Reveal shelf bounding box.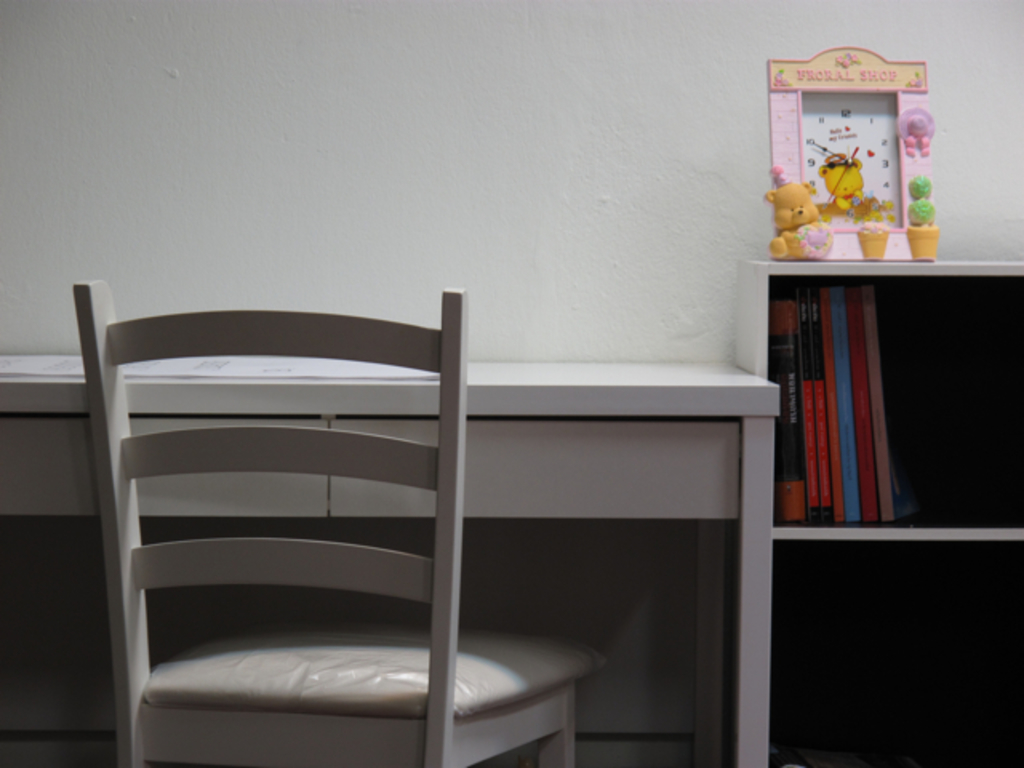
Revealed: [752,200,1023,570].
